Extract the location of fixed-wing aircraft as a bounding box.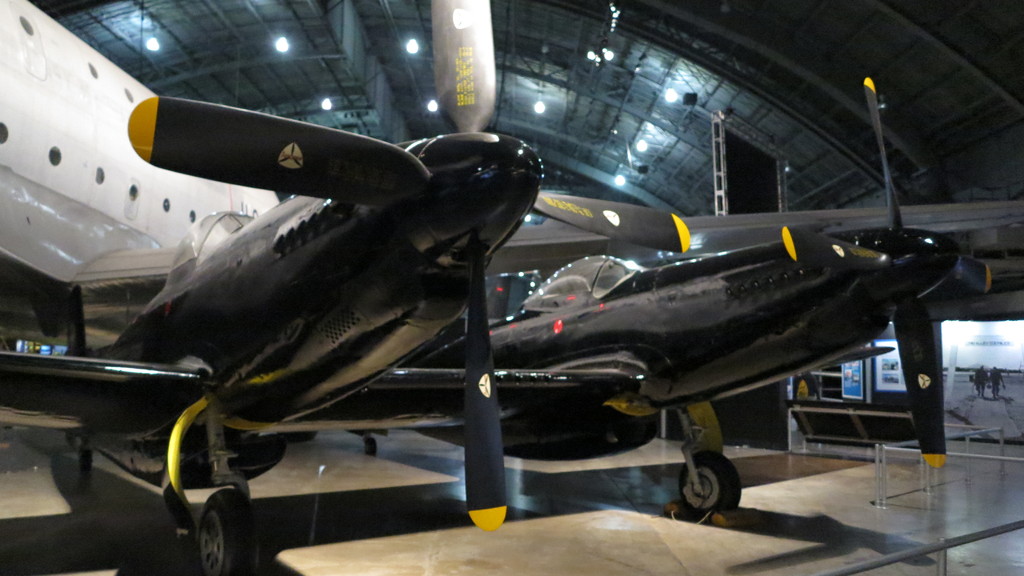
{"x1": 383, "y1": 72, "x2": 1023, "y2": 536}.
